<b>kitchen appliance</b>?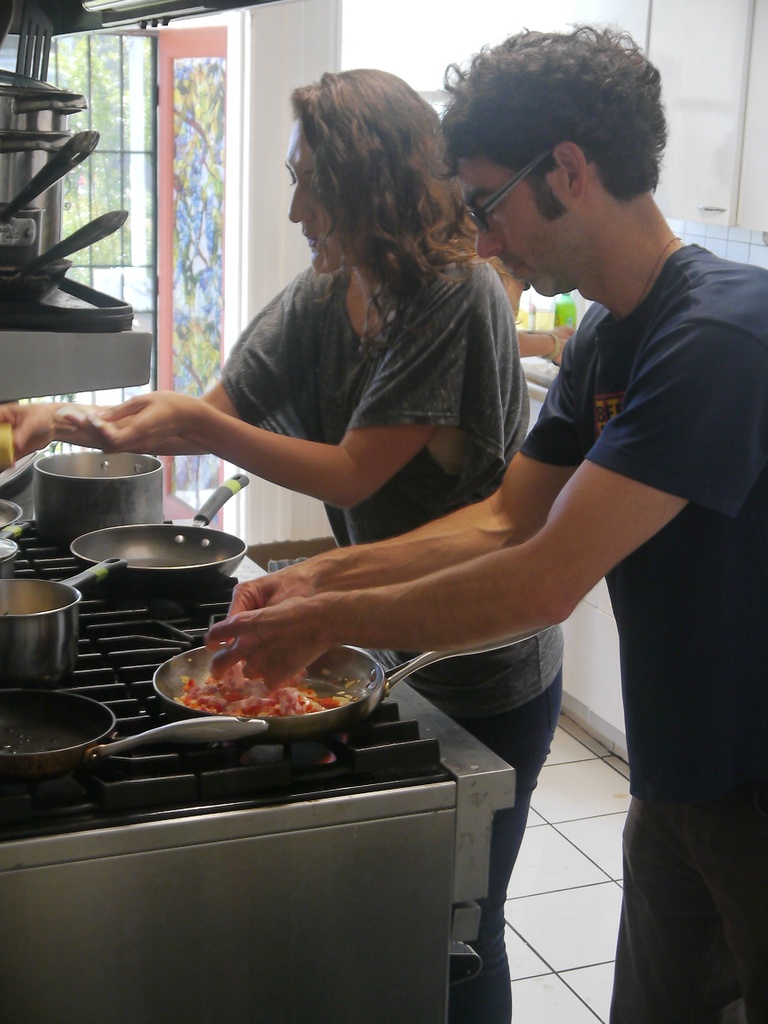
(0, 685, 268, 777)
